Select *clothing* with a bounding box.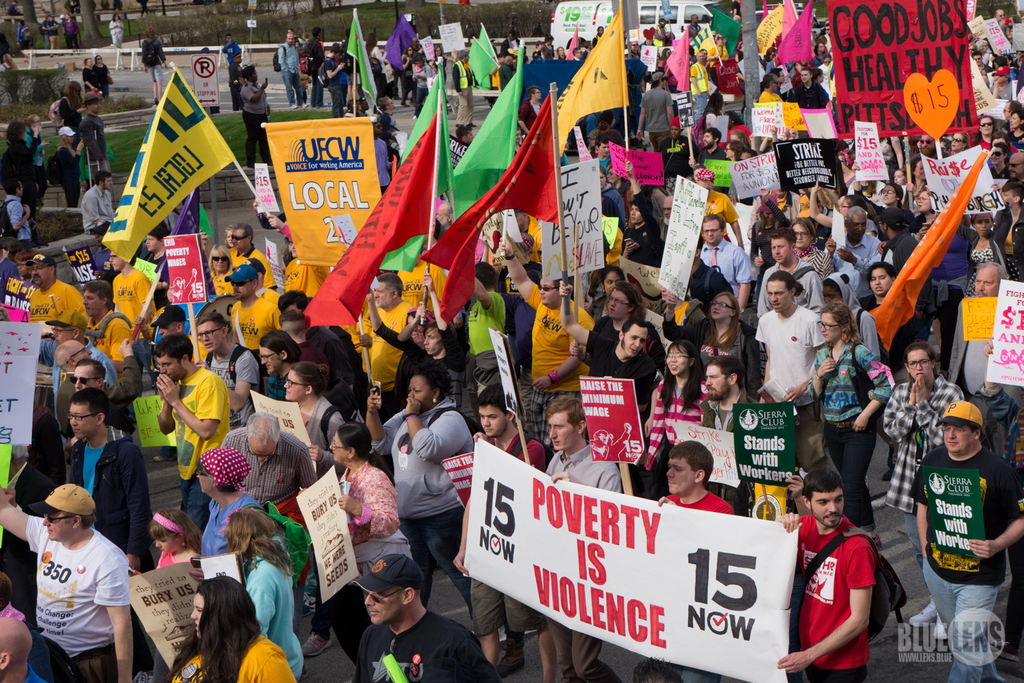
[left=352, top=610, right=499, bottom=682].
